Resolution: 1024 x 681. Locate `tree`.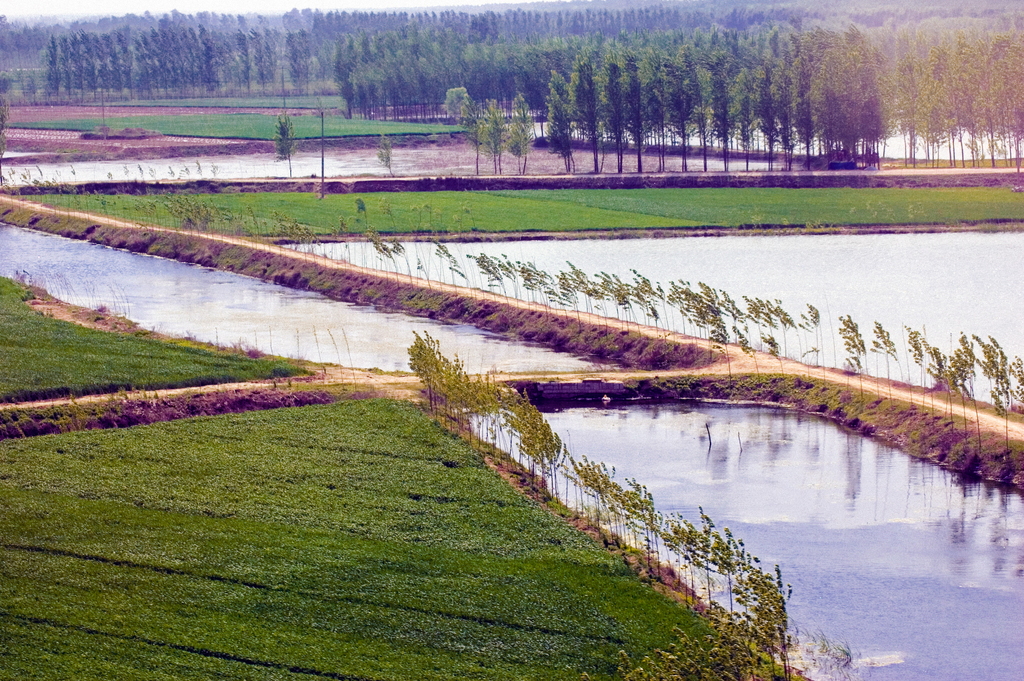
(337, 17, 355, 29).
